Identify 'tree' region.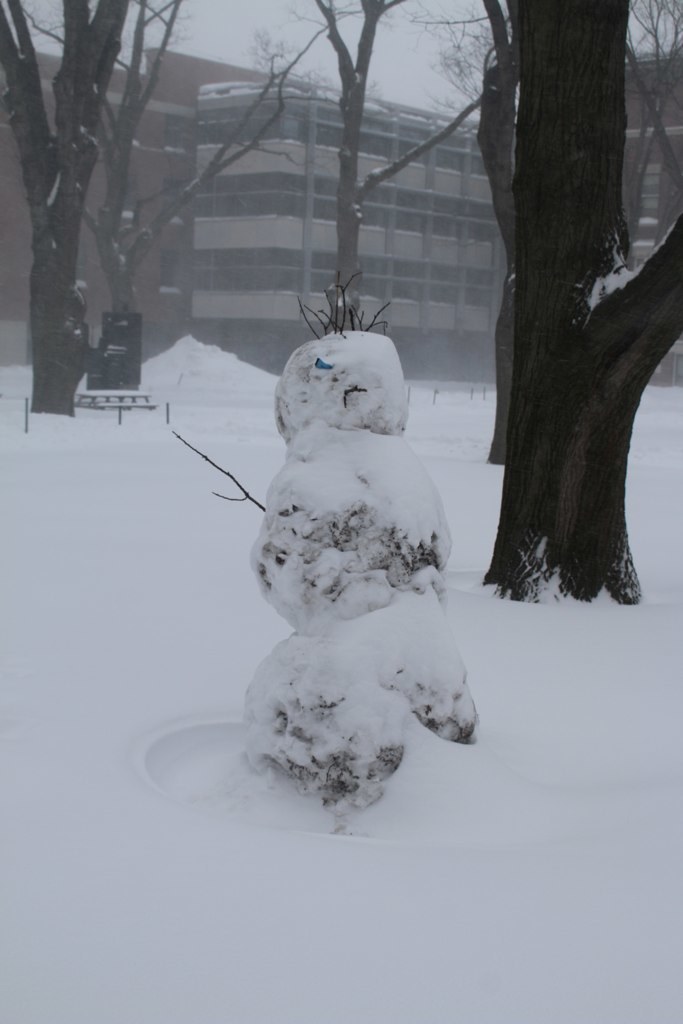
Region: rect(312, 0, 483, 338).
